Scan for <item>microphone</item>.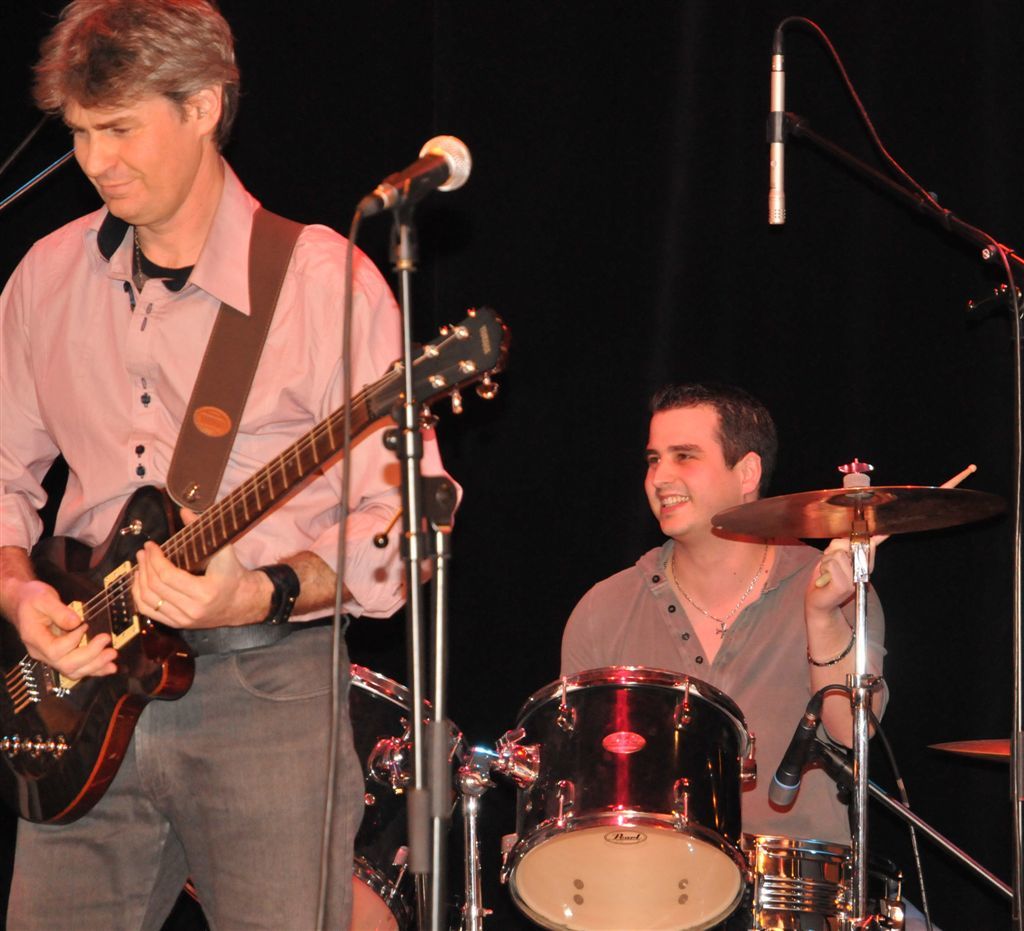
Scan result: 769:33:786:219.
